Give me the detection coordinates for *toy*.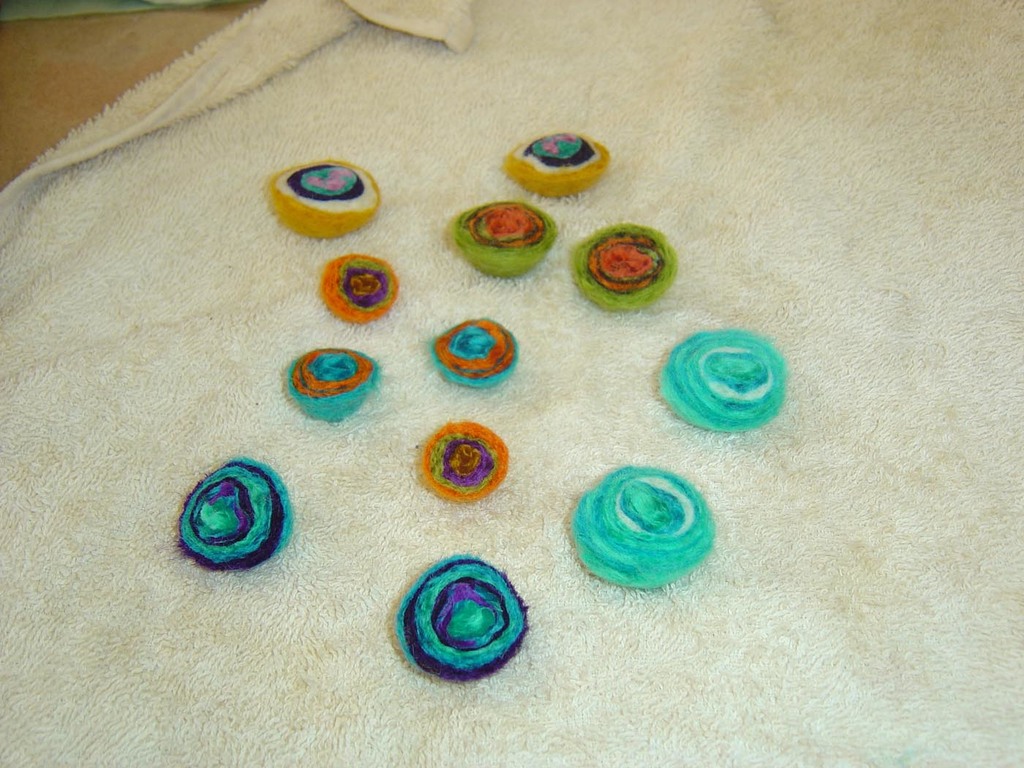
crop(176, 454, 298, 568).
